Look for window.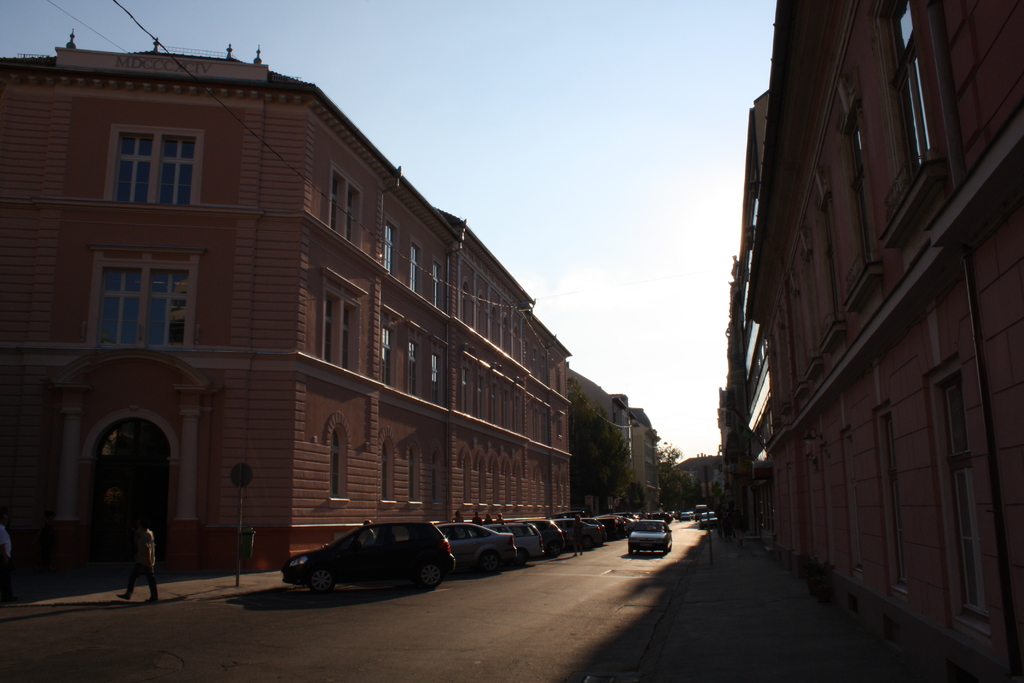
Found: (x1=405, y1=344, x2=415, y2=395).
